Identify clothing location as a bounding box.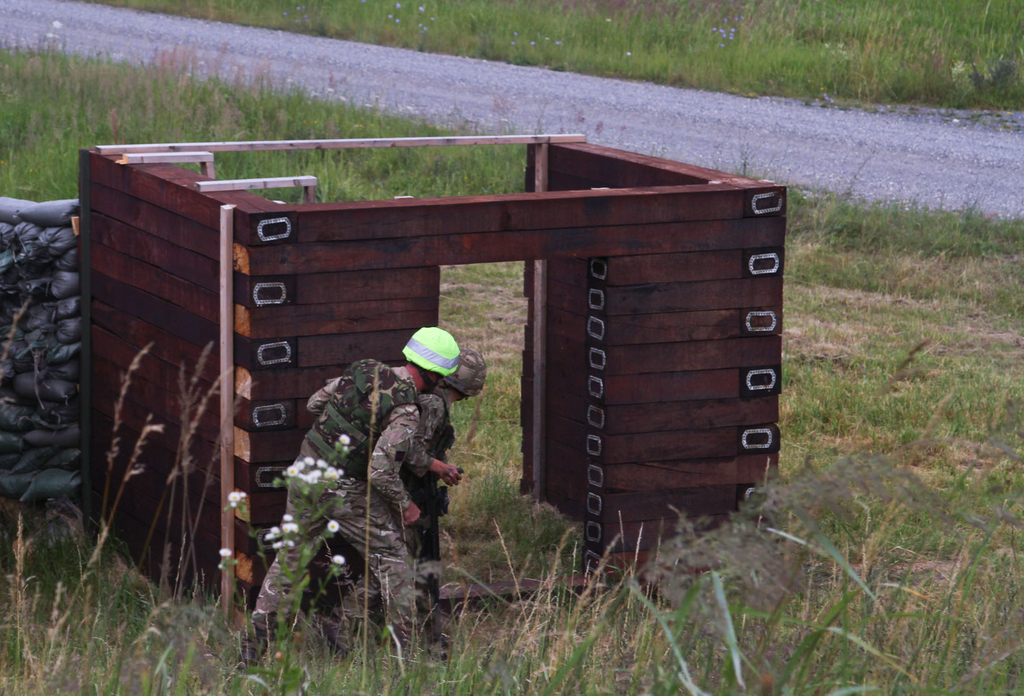
box=[397, 384, 452, 627].
